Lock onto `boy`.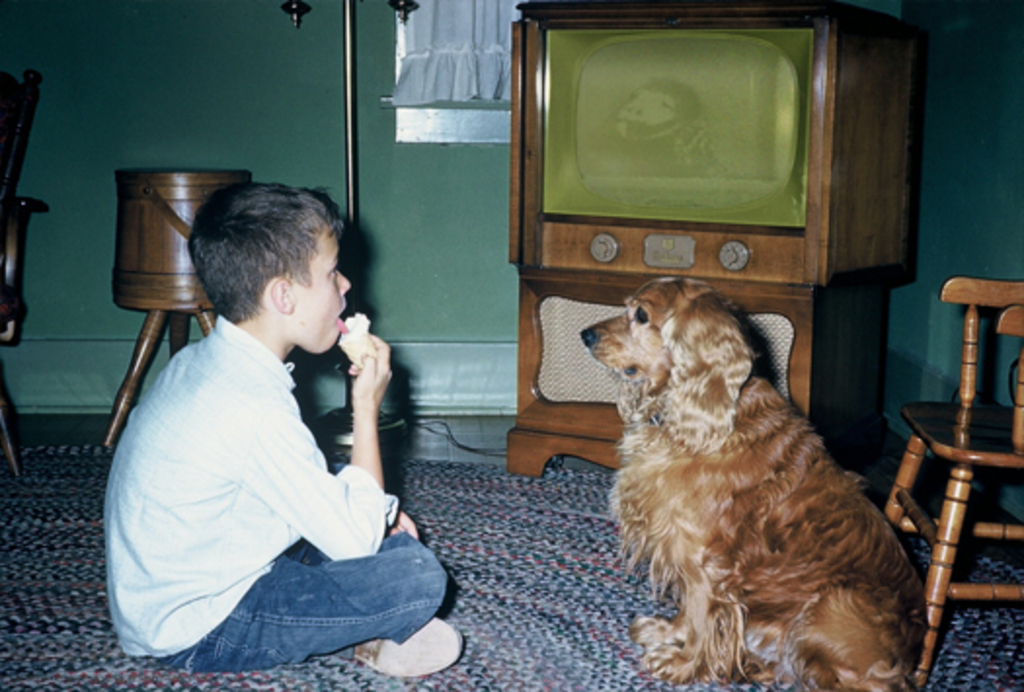
Locked: <bbox>133, 183, 396, 676</bbox>.
